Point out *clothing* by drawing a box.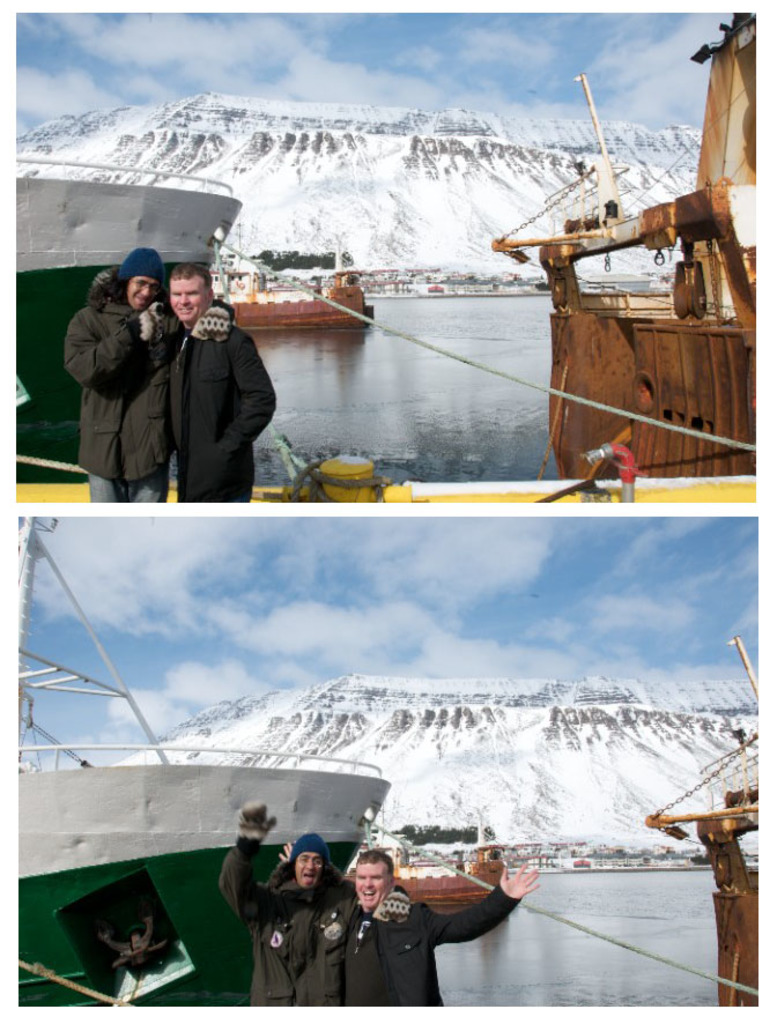
left=219, top=793, right=405, bottom=1011.
